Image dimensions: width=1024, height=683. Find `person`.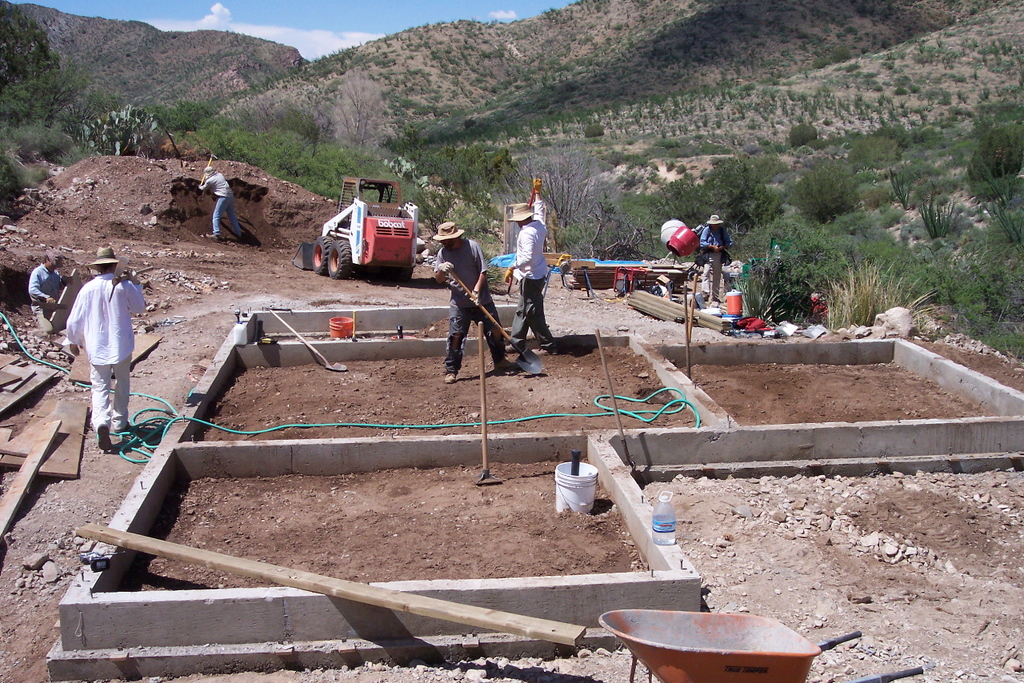
region(27, 253, 71, 334).
